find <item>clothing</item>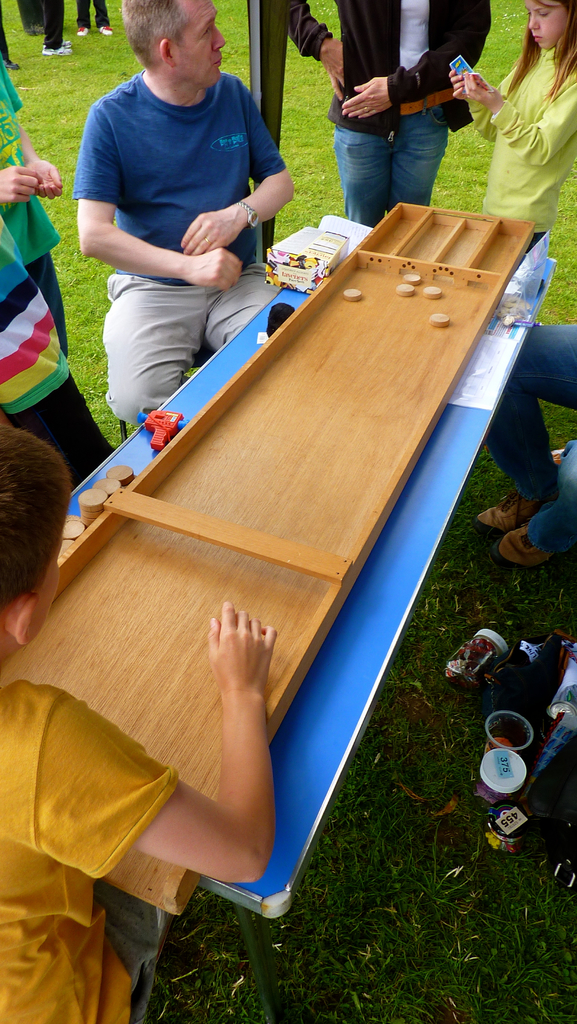
<bbox>507, 325, 576, 564</bbox>
